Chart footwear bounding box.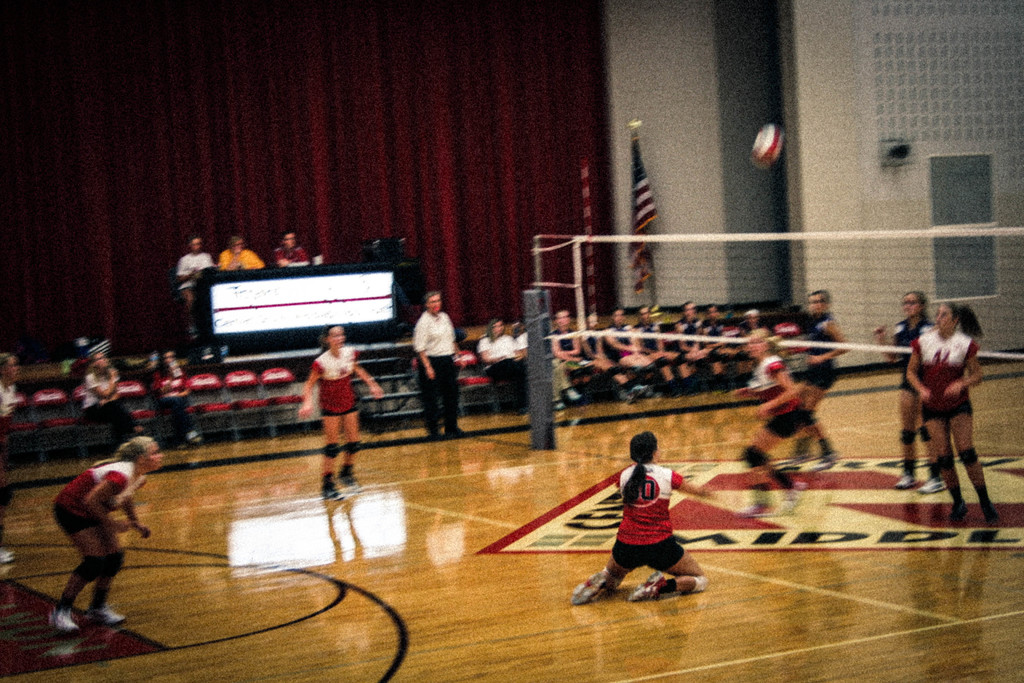
Charted: 894 472 913 490.
